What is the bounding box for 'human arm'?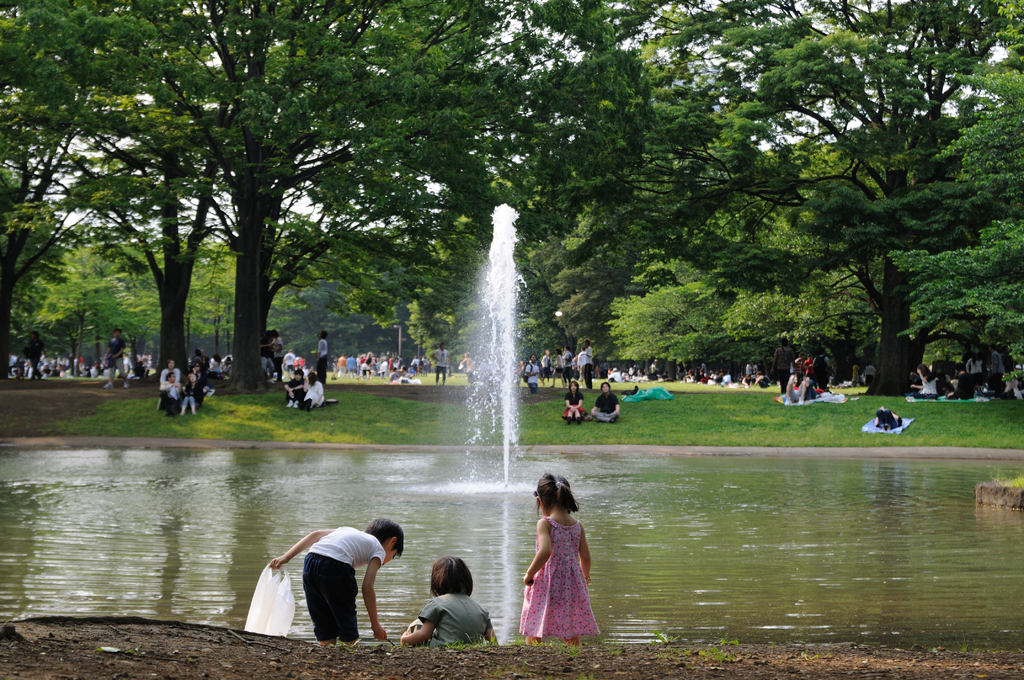
bbox=[520, 521, 552, 589].
